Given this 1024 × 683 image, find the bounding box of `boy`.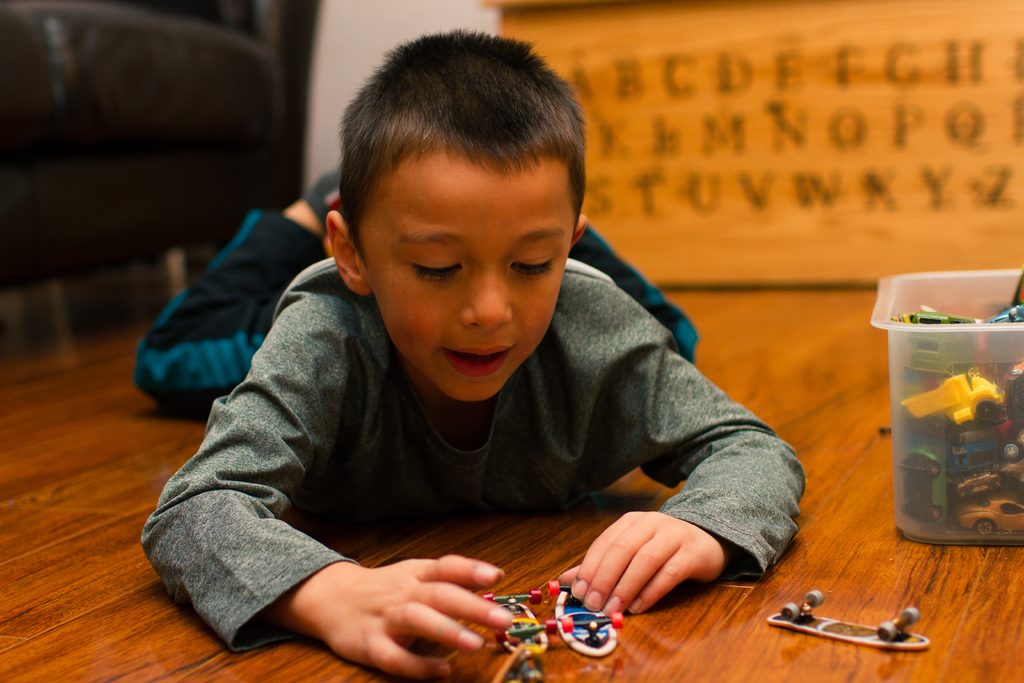
rect(136, 26, 804, 681).
